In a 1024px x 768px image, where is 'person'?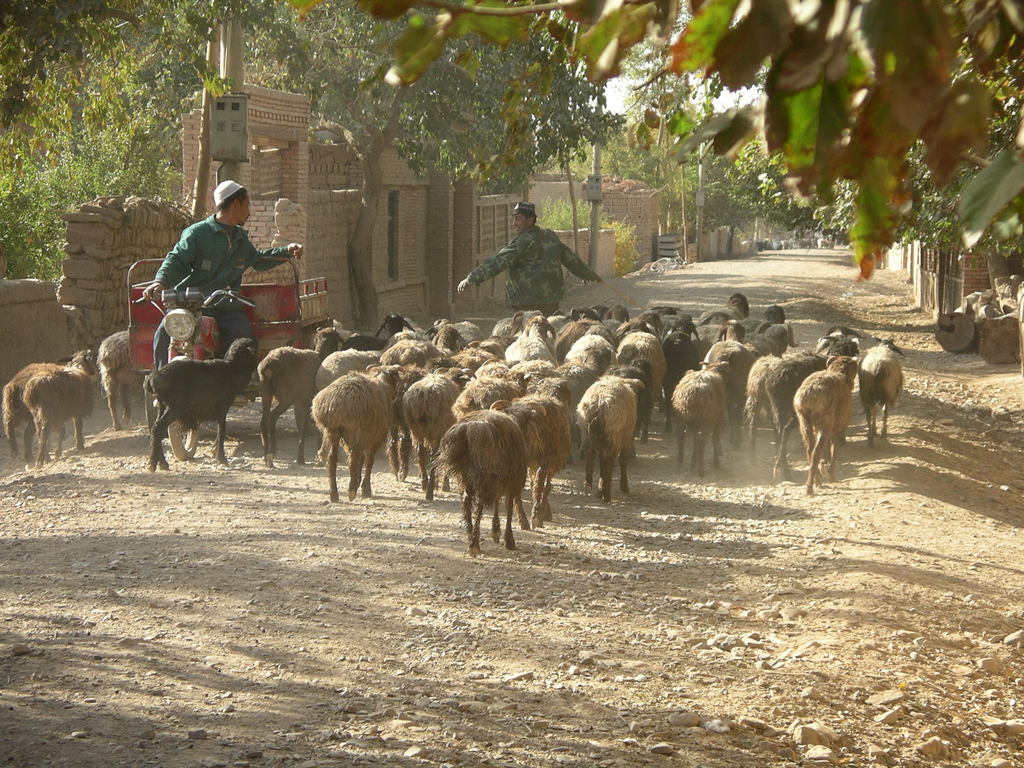
x1=457, y1=199, x2=602, y2=318.
